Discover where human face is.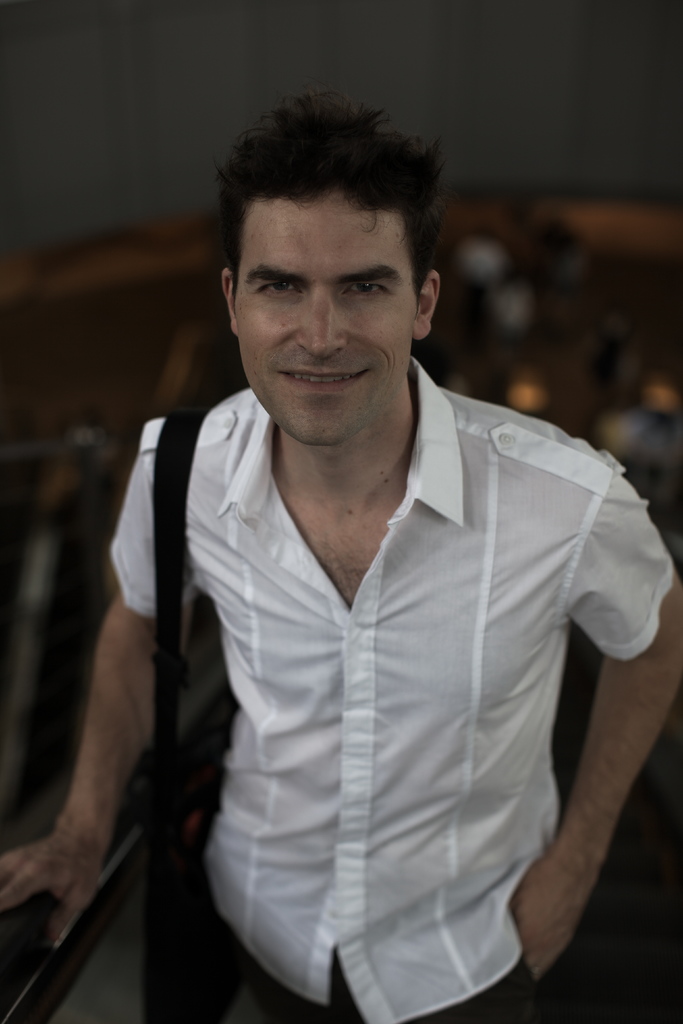
Discovered at left=231, top=204, right=411, bottom=442.
